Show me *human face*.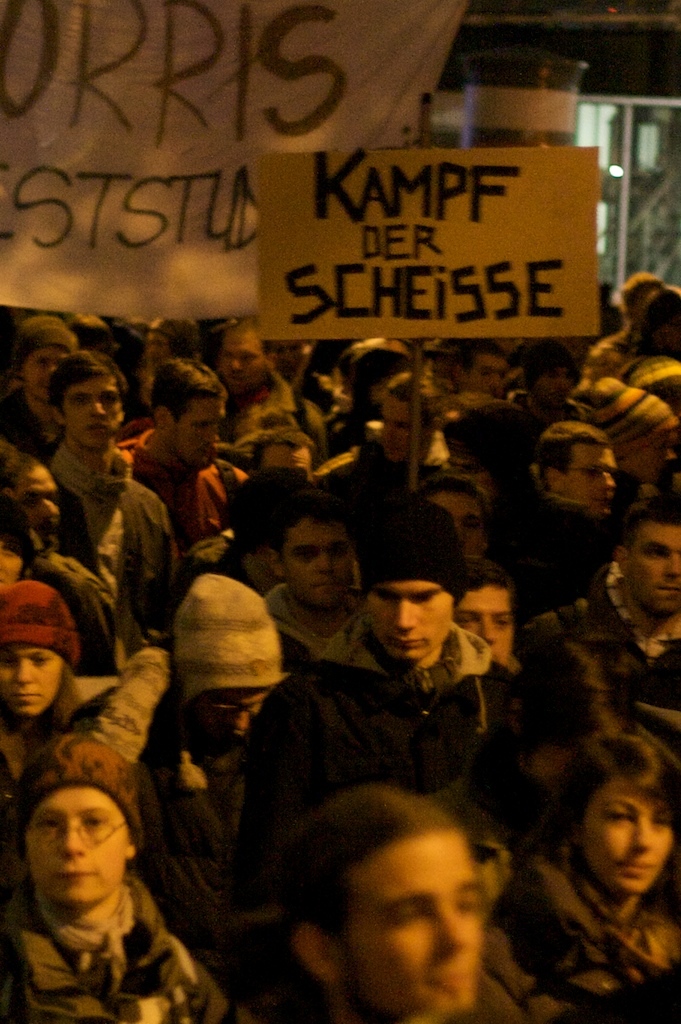
*human face* is here: locate(538, 366, 574, 412).
